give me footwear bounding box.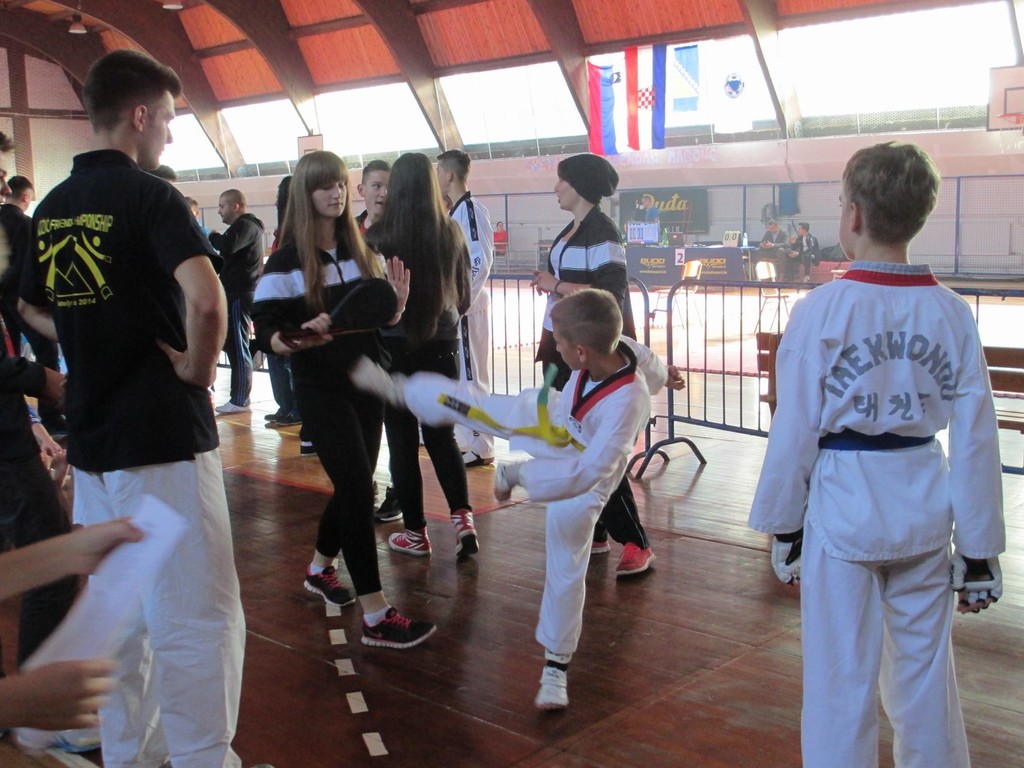
rect(277, 410, 298, 426).
